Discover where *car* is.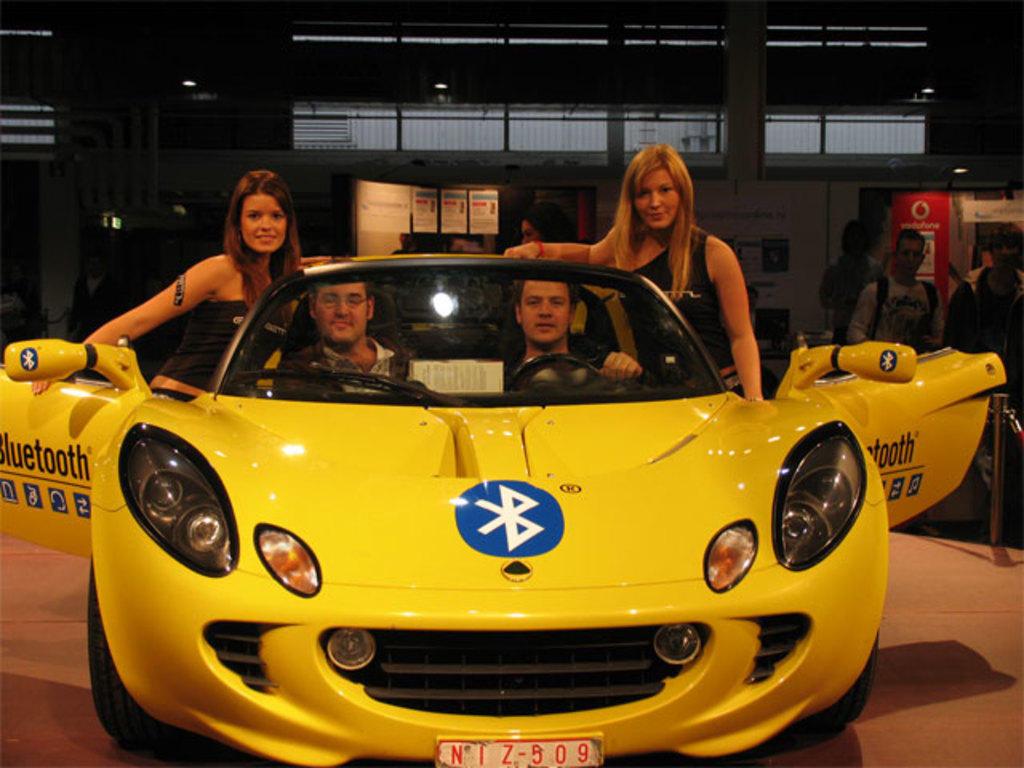
Discovered at <region>0, 253, 1006, 766</region>.
